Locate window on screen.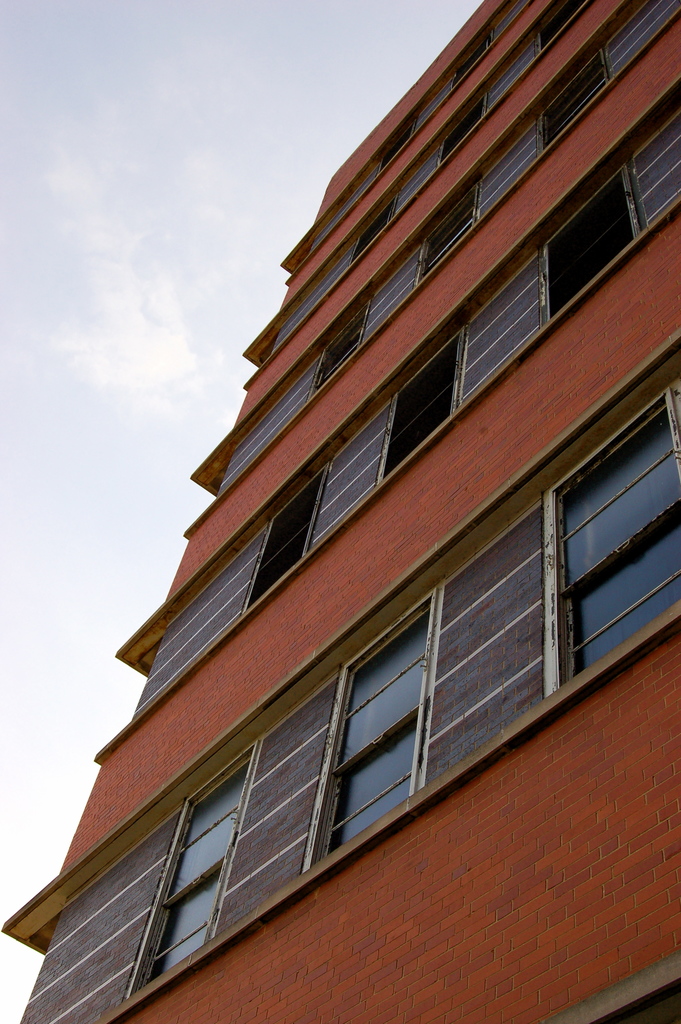
On screen at locate(311, 295, 375, 383).
